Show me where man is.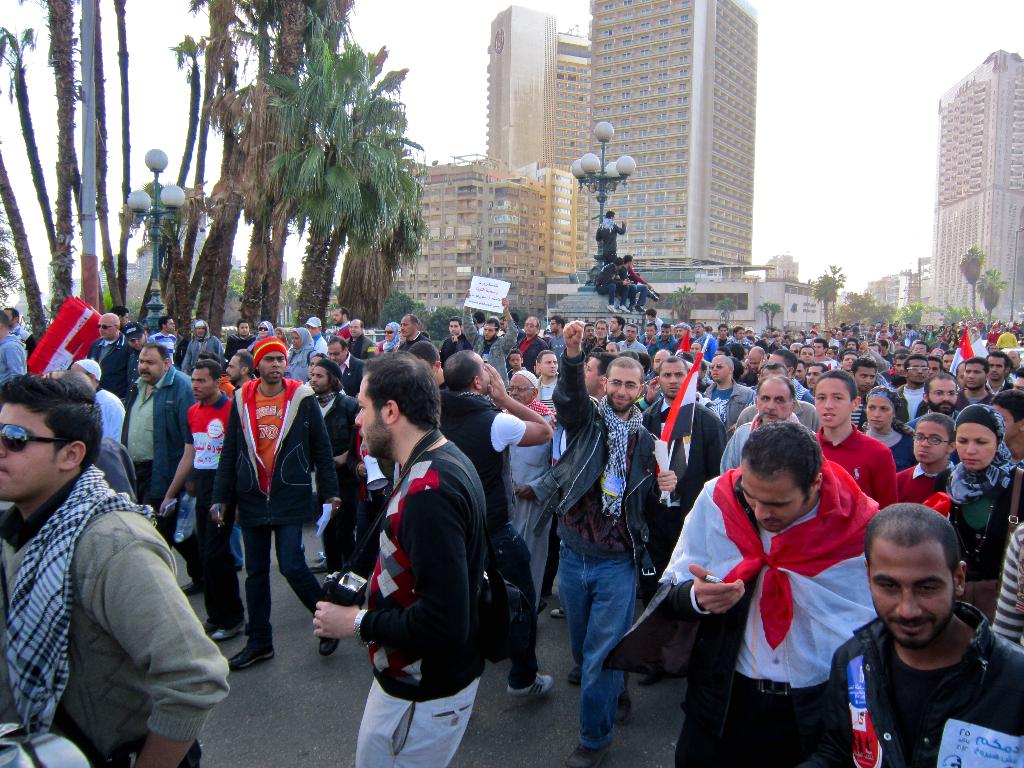
man is at 400:313:434:347.
